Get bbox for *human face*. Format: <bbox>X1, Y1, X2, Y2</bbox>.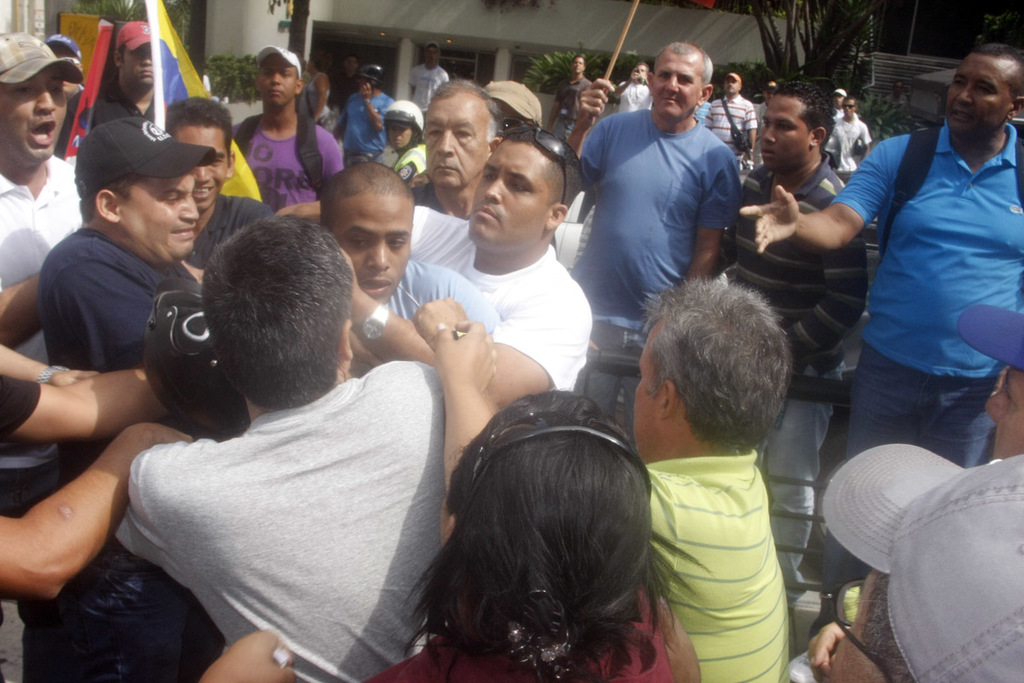
<bbox>334, 197, 416, 302</bbox>.
